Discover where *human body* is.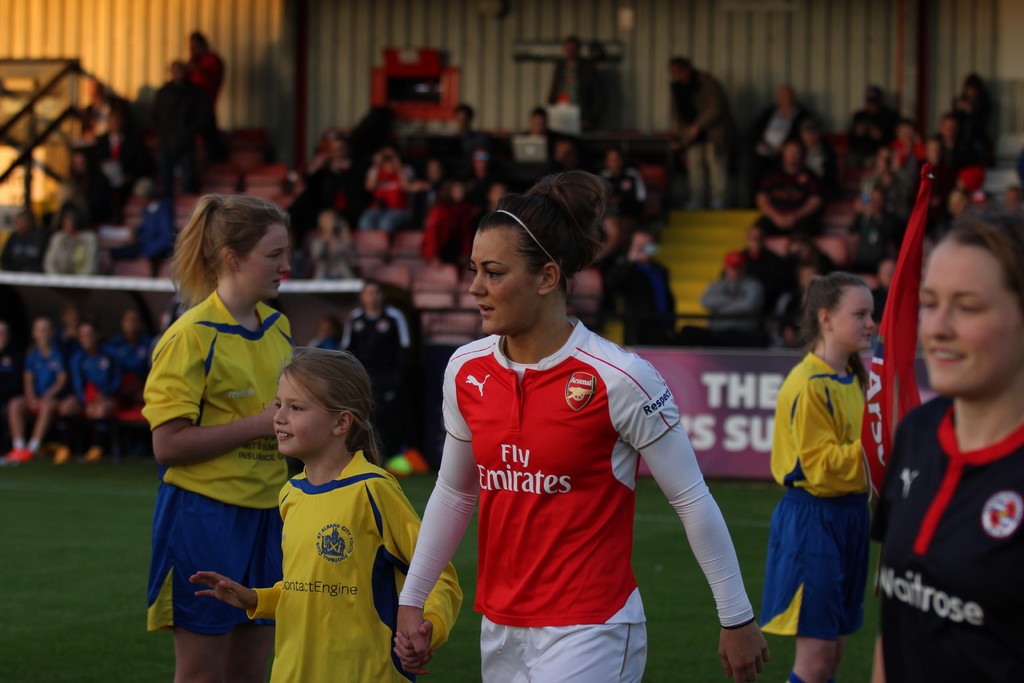
Discovered at [x1=125, y1=185, x2=172, y2=283].
